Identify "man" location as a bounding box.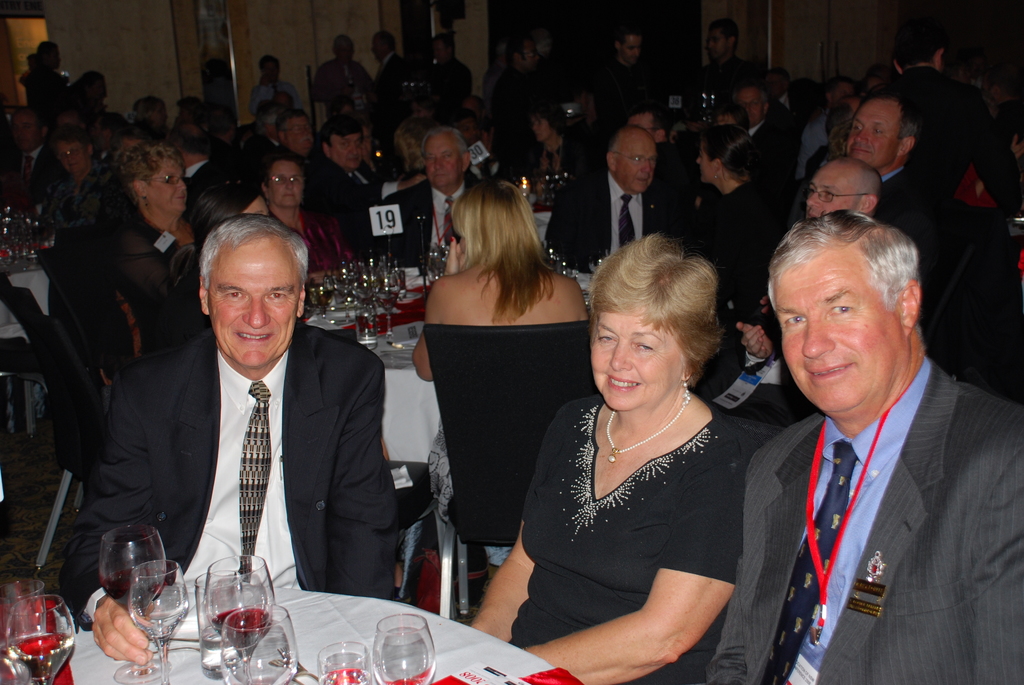
pyautogui.locateOnScreen(767, 67, 789, 114).
